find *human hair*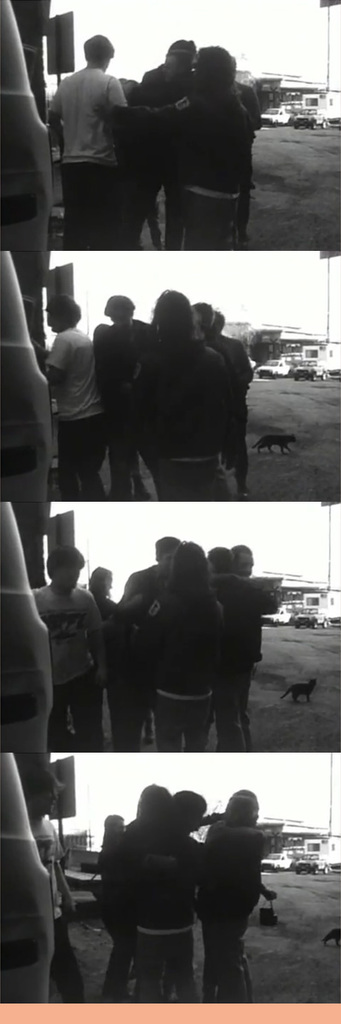
l=230, t=543, r=253, b=573
